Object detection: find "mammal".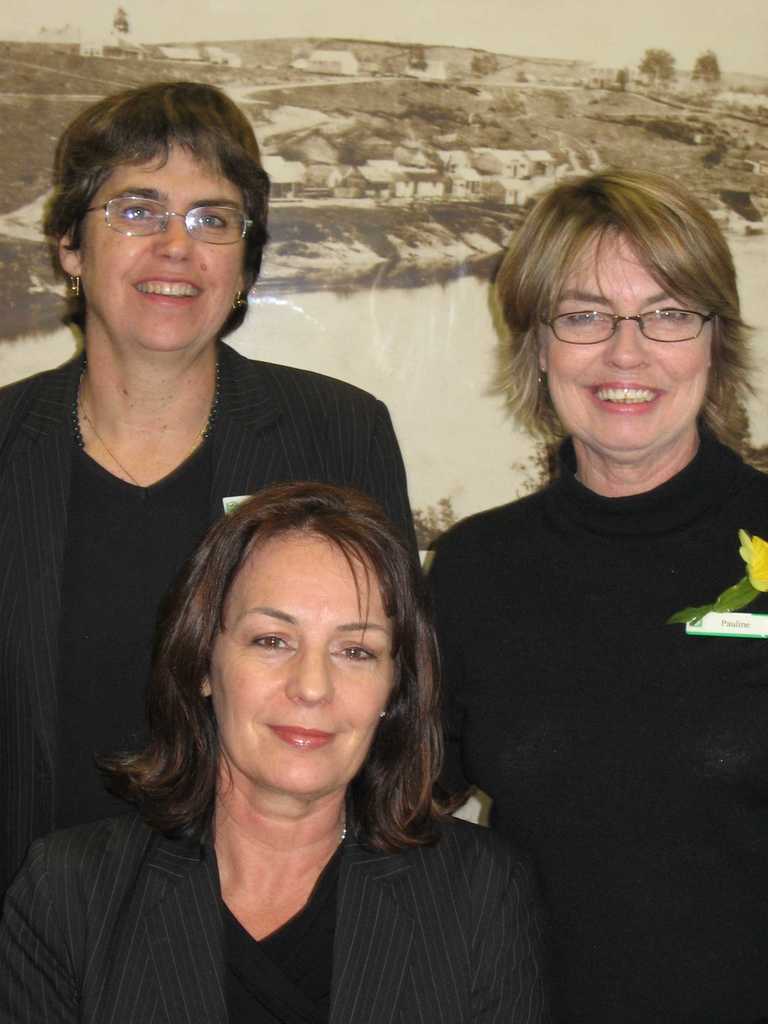
l=0, t=472, r=563, b=1023.
